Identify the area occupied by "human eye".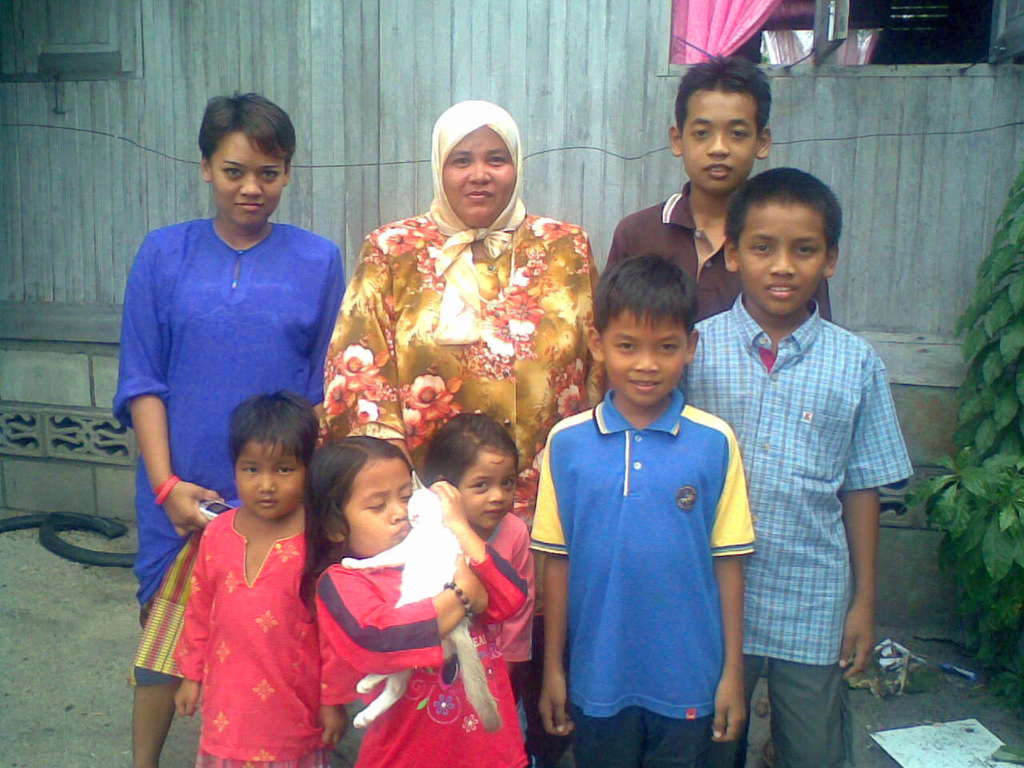
Area: box(272, 464, 294, 478).
